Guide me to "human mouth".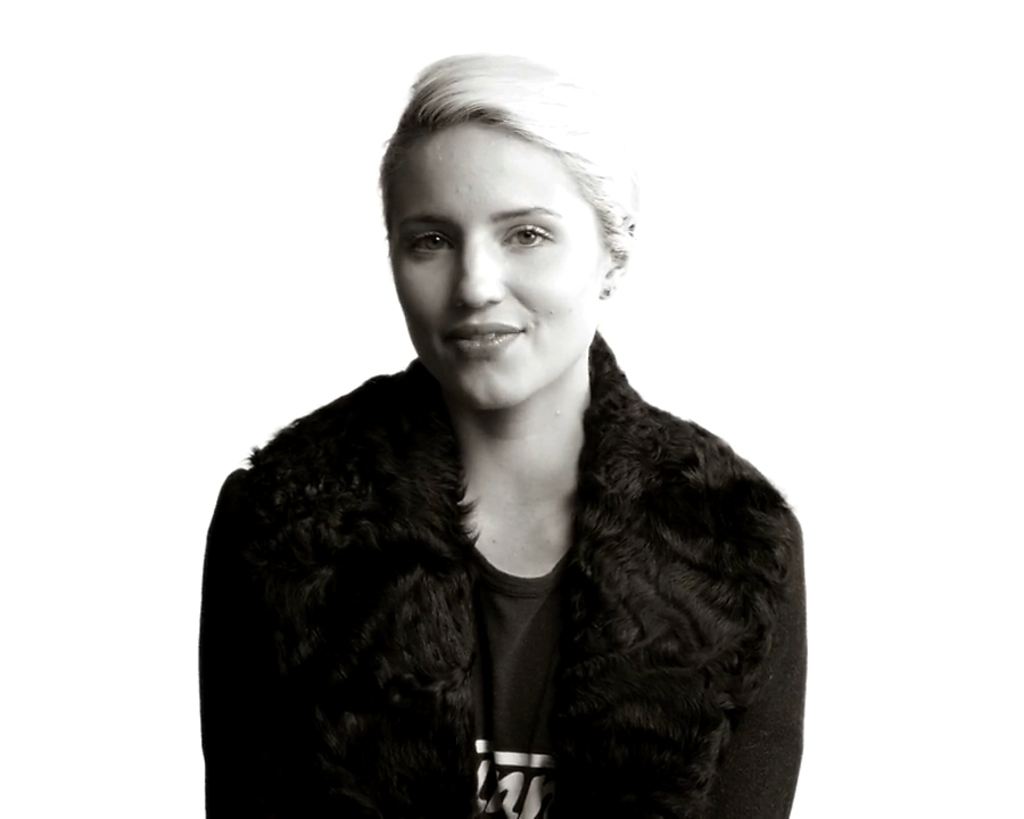
Guidance: pyautogui.locateOnScreen(435, 314, 528, 365).
